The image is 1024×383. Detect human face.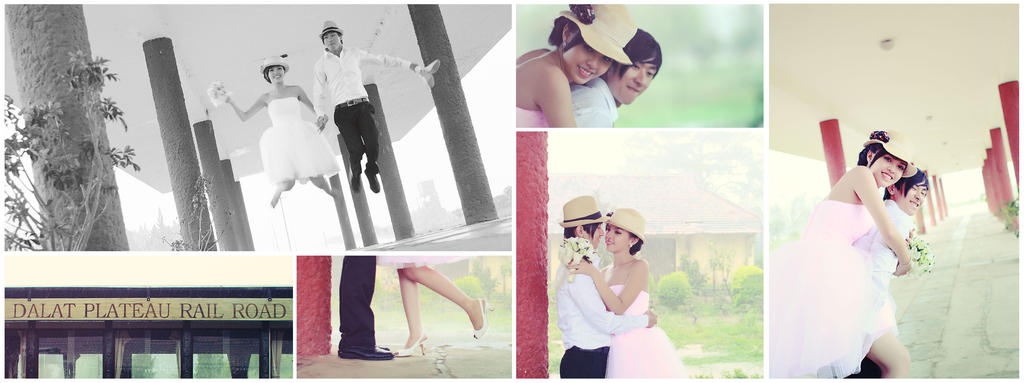
Detection: {"left": 264, "top": 68, "right": 282, "bottom": 83}.
